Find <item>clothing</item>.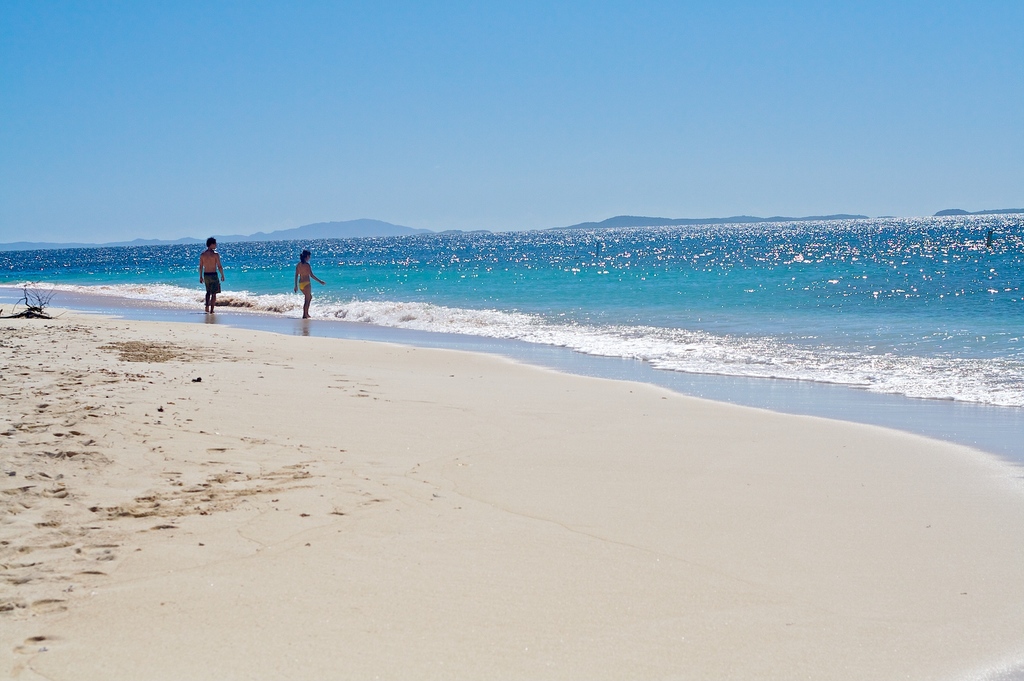
Rect(298, 280, 312, 293).
